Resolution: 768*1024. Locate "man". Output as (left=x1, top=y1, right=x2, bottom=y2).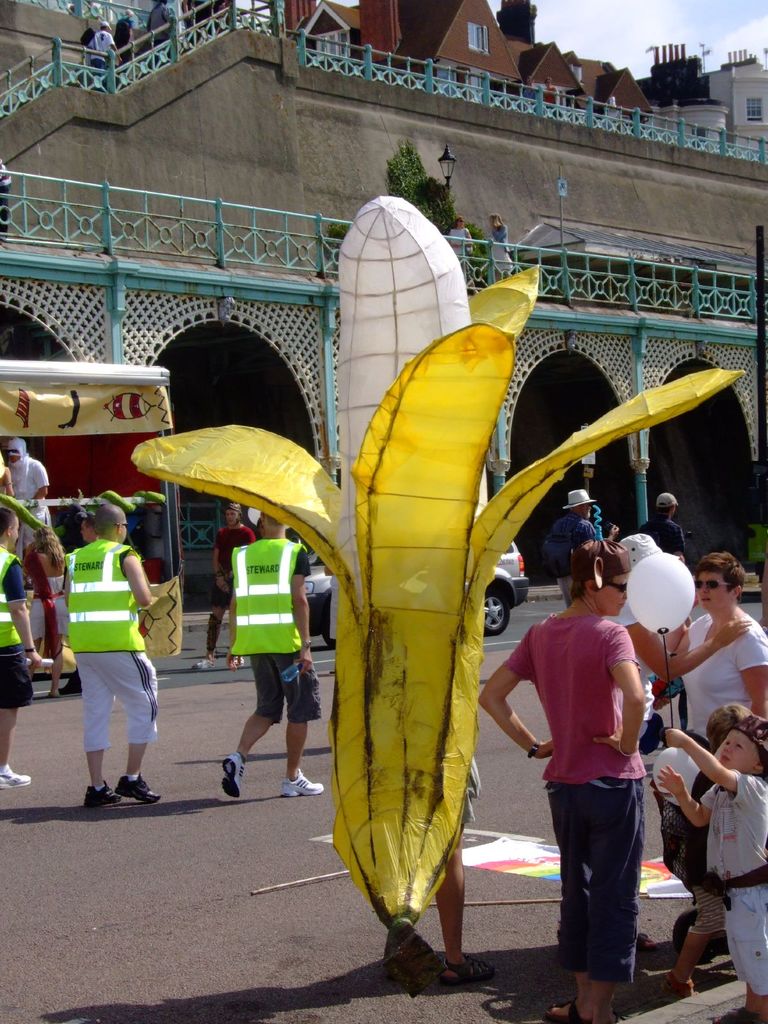
(left=522, top=76, right=538, bottom=108).
